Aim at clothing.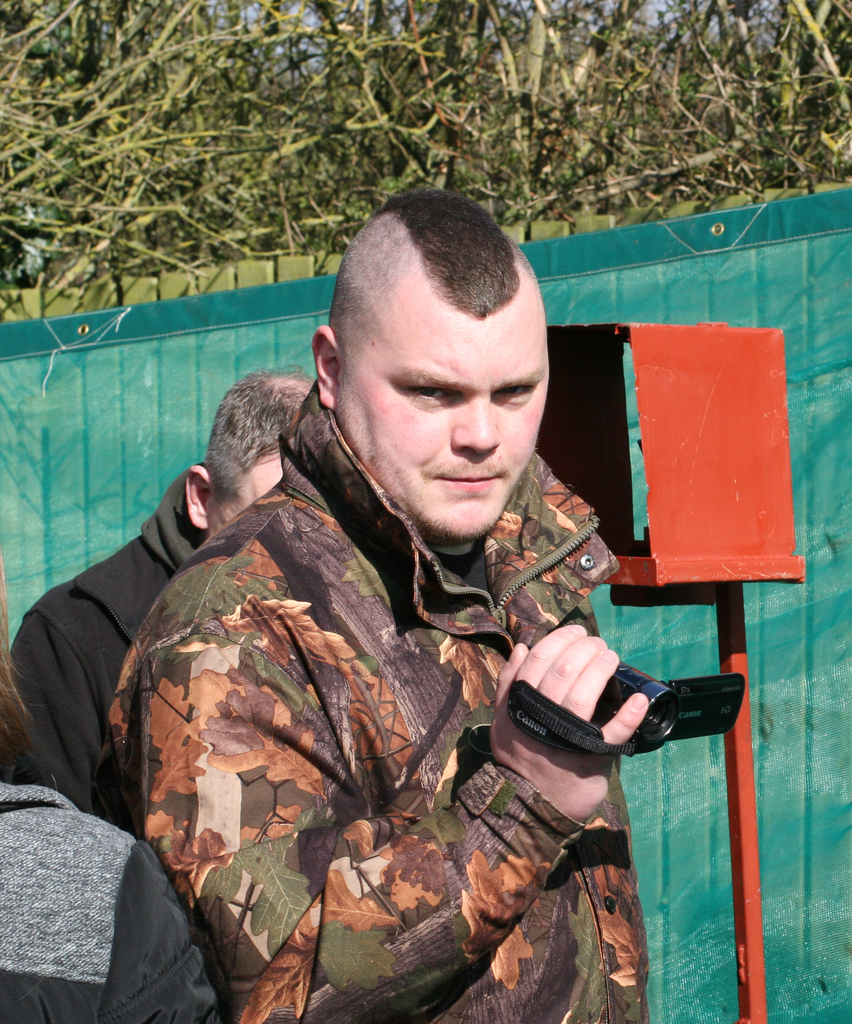
Aimed at bbox=[88, 394, 692, 1005].
